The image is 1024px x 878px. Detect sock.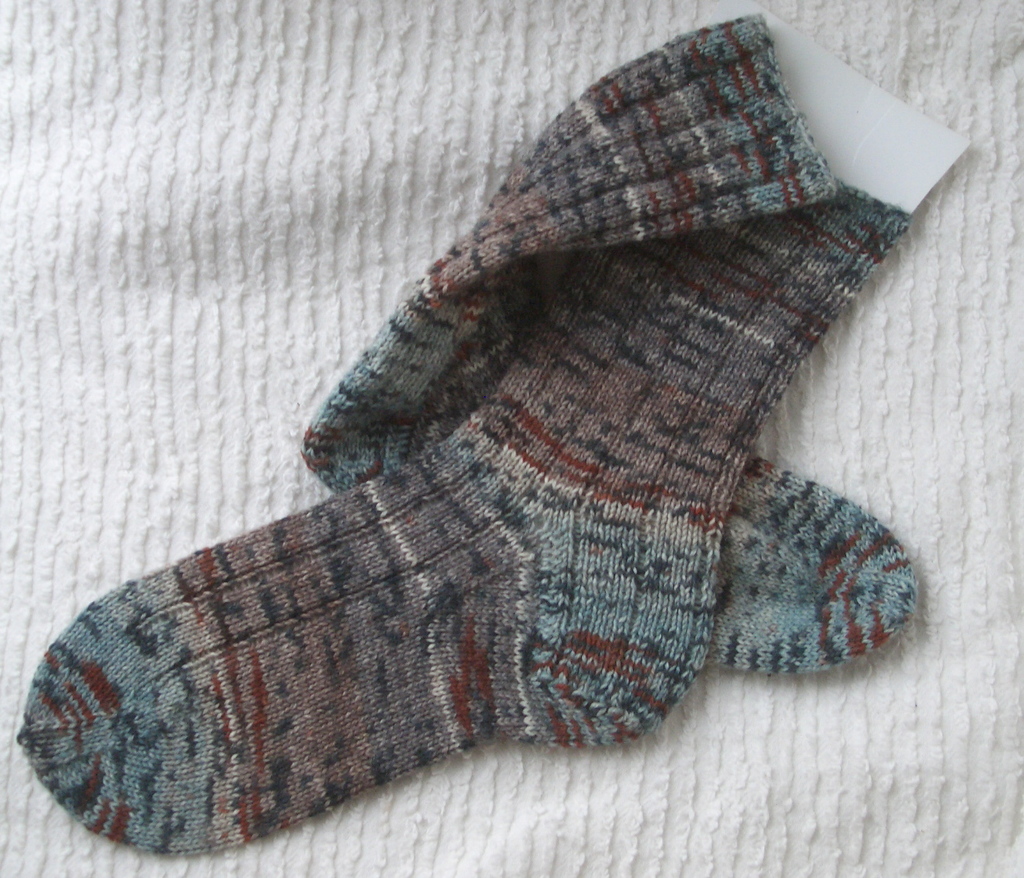
Detection: BBox(16, 183, 911, 856).
